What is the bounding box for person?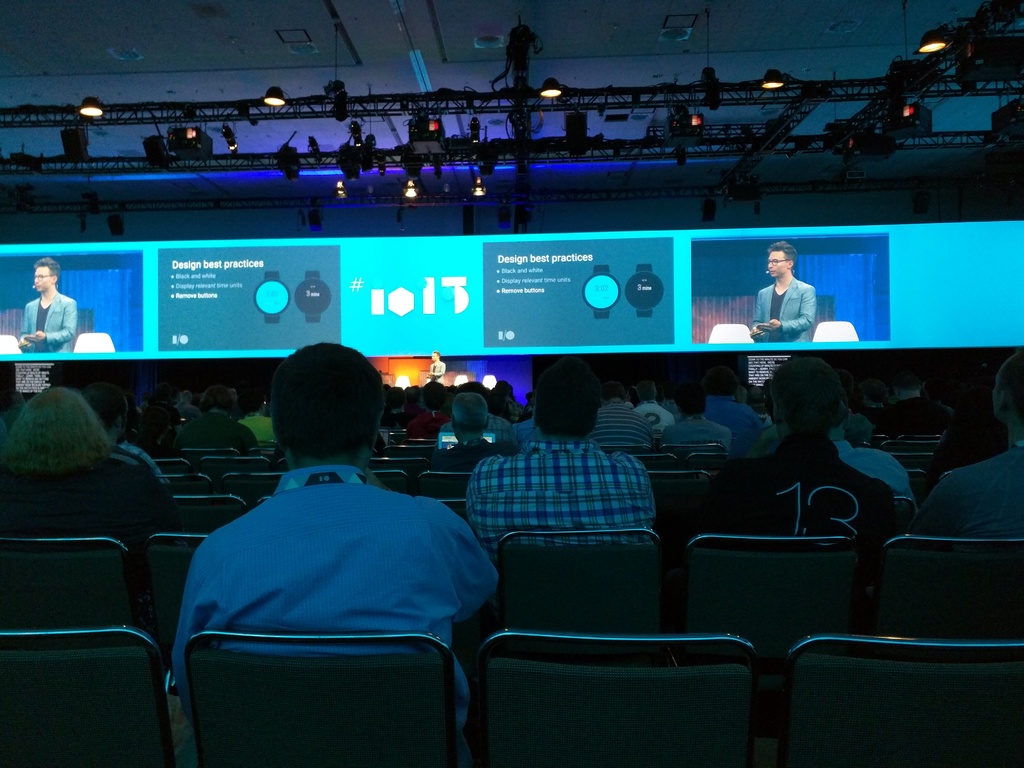
bbox=(173, 341, 497, 767).
